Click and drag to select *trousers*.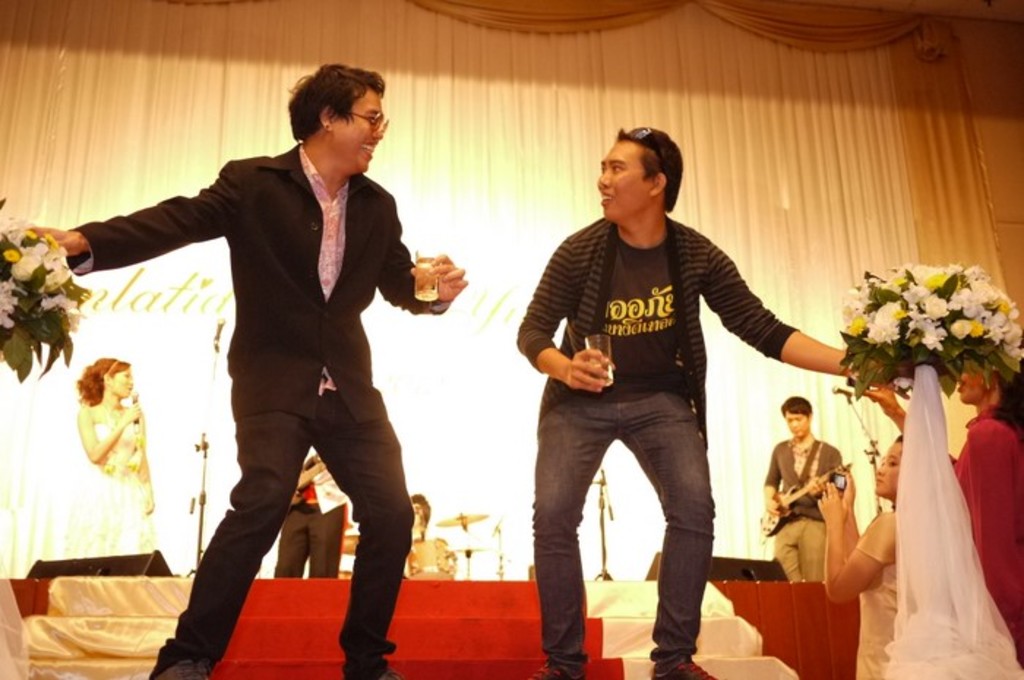
Selection: left=146, top=379, right=420, bottom=676.
